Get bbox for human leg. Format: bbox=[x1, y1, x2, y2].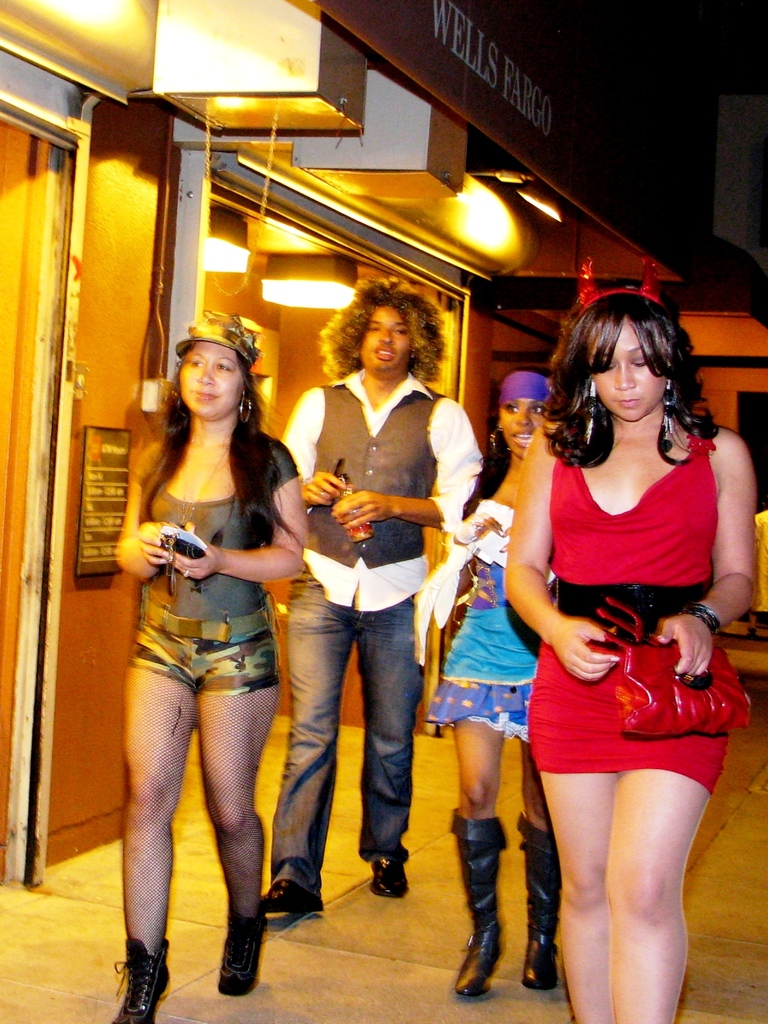
bbox=[265, 564, 345, 935].
